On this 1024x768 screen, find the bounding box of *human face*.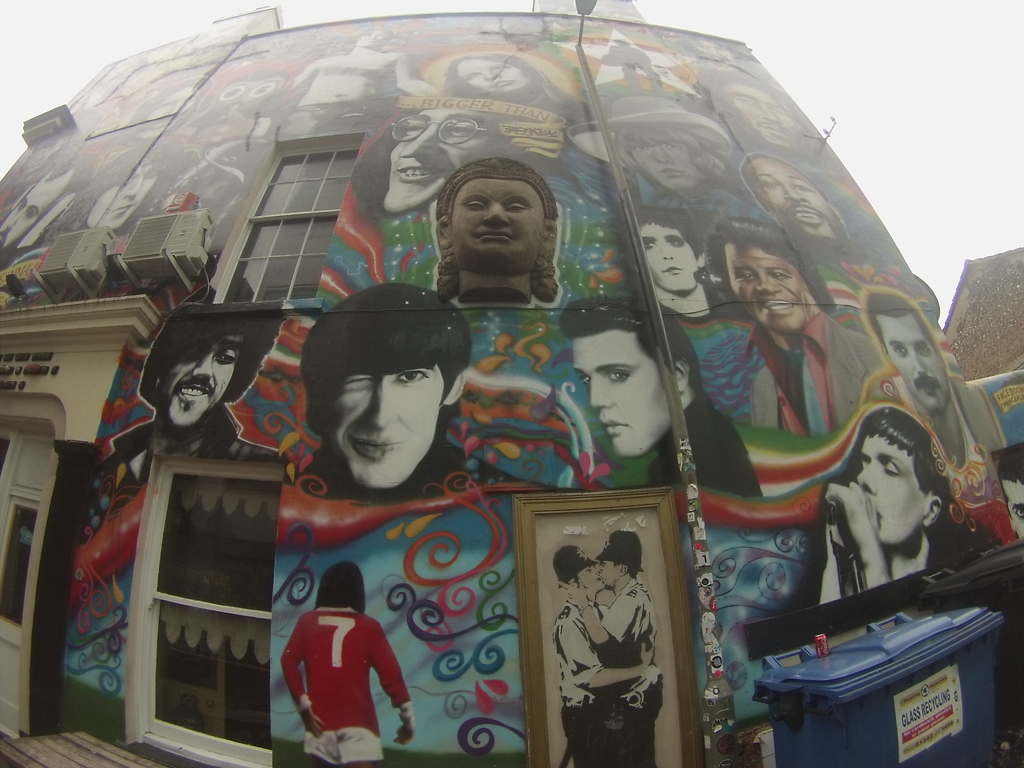
Bounding box: bbox(877, 312, 956, 412).
